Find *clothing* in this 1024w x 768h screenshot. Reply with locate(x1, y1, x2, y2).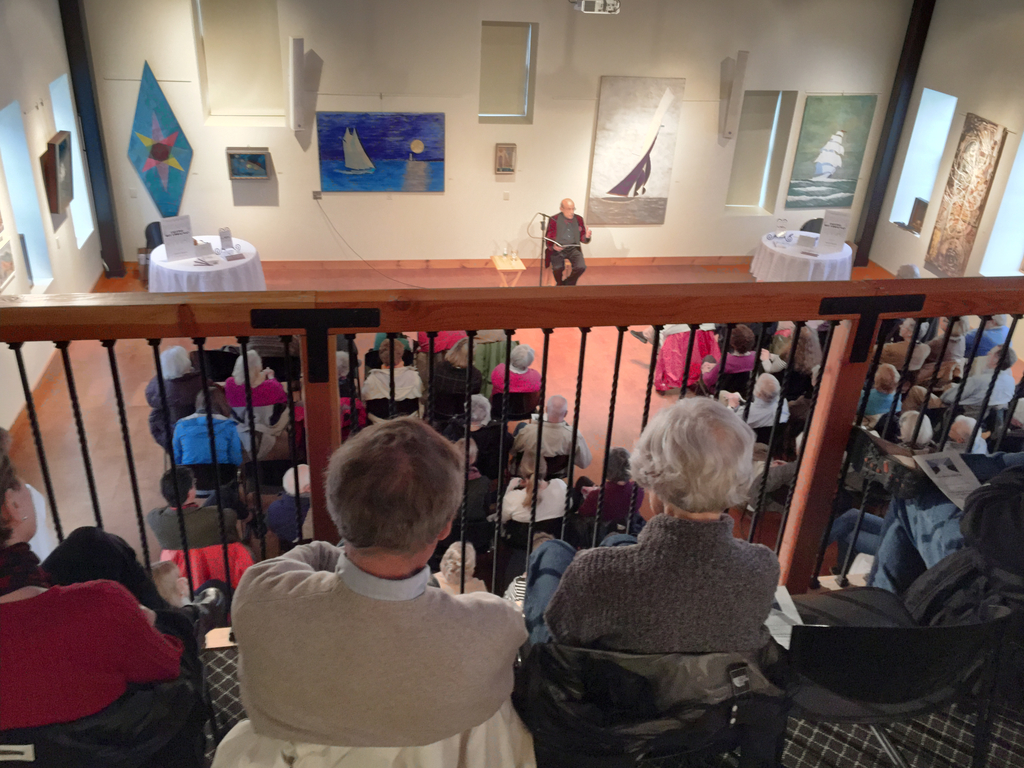
locate(4, 527, 201, 736).
